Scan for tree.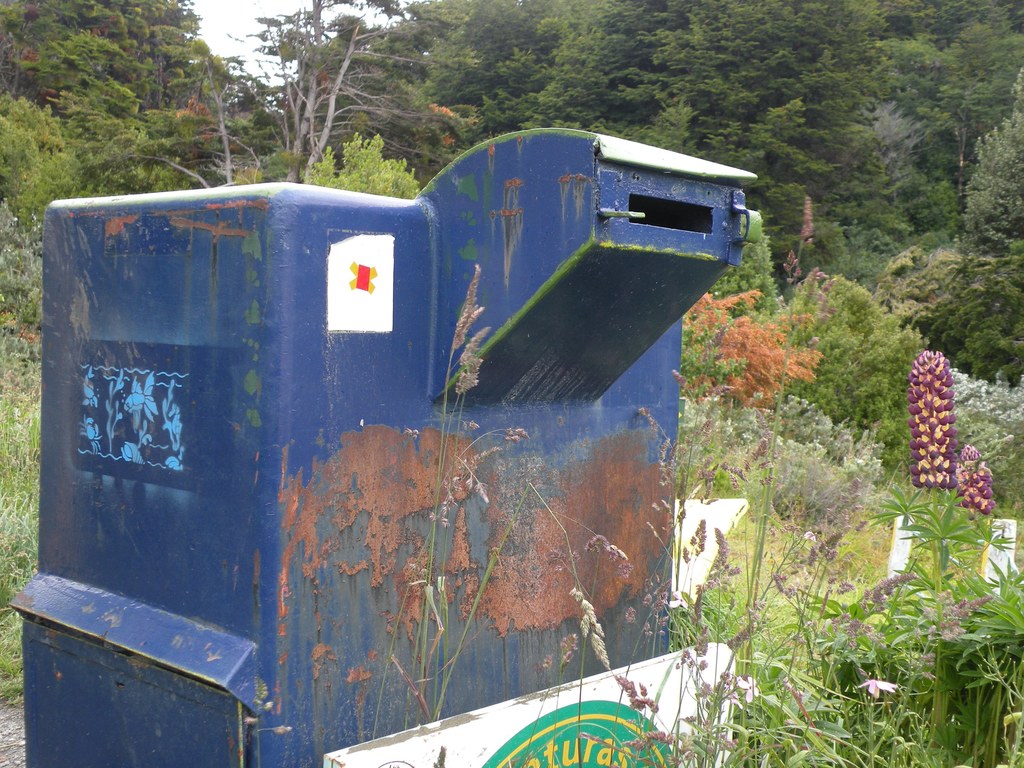
Scan result: 772,267,918,471.
